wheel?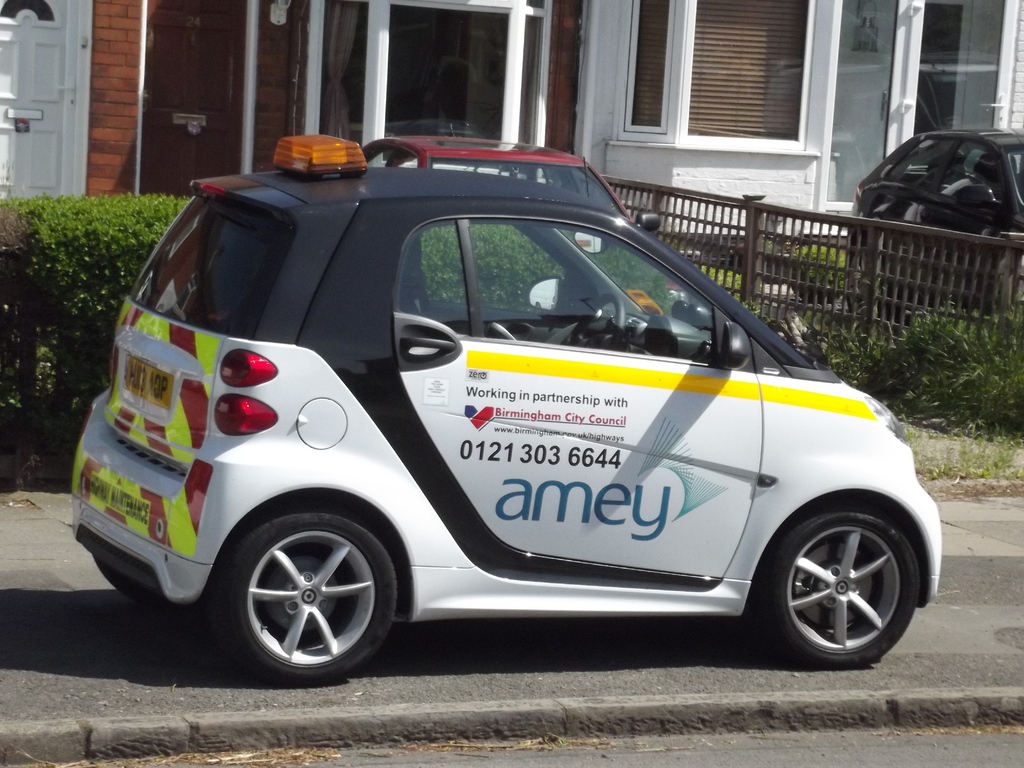
pyautogui.locateOnScreen(570, 292, 623, 352)
